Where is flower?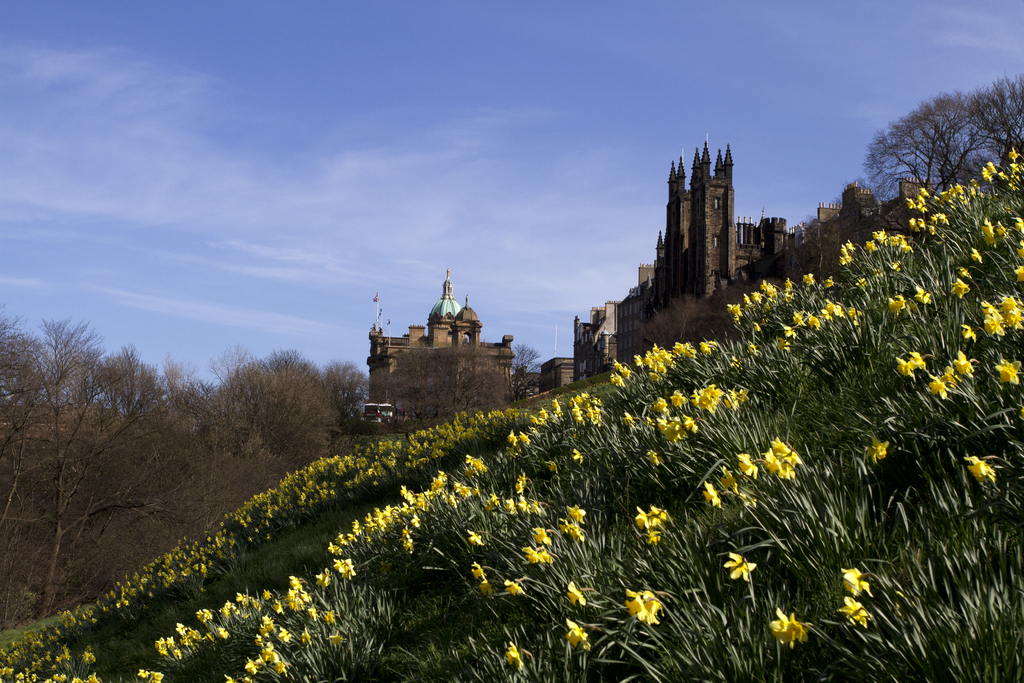
left=623, top=588, right=668, bottom=628.
